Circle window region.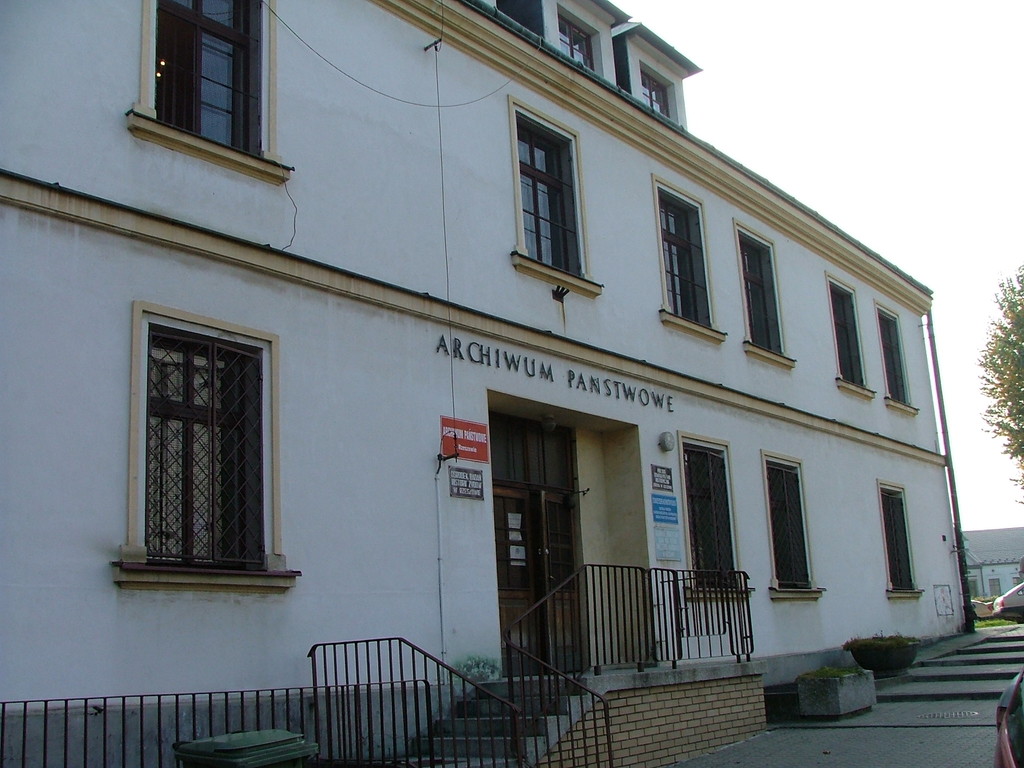
Region: bbox=(884, 495, 915, 590).
